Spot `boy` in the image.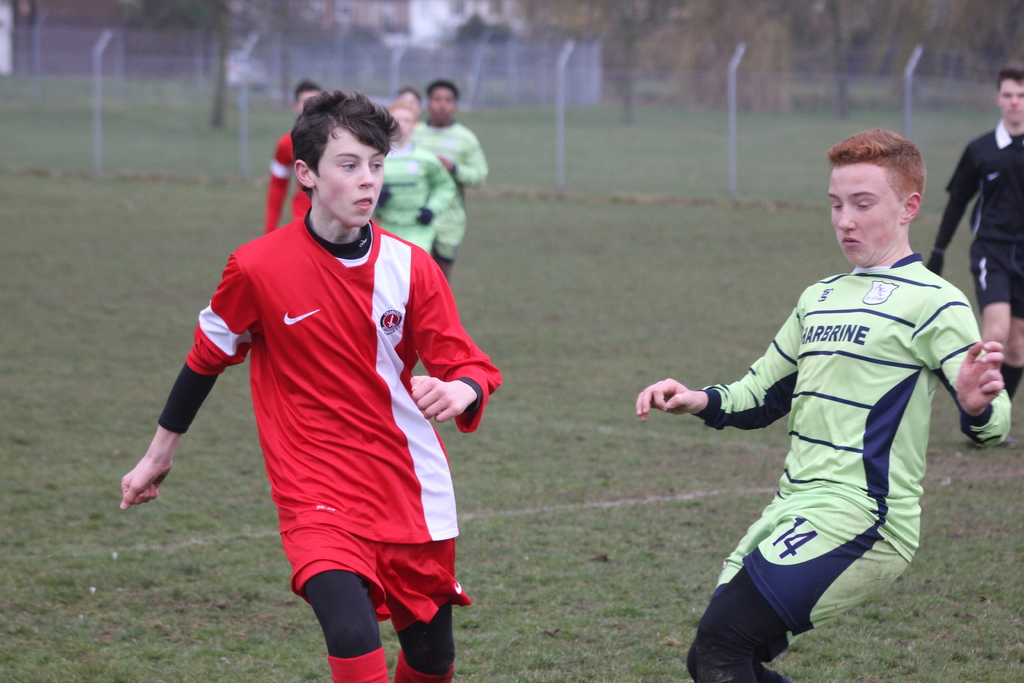
`boy` found at x1=638 y1=131 x2=1013 y2=682.
